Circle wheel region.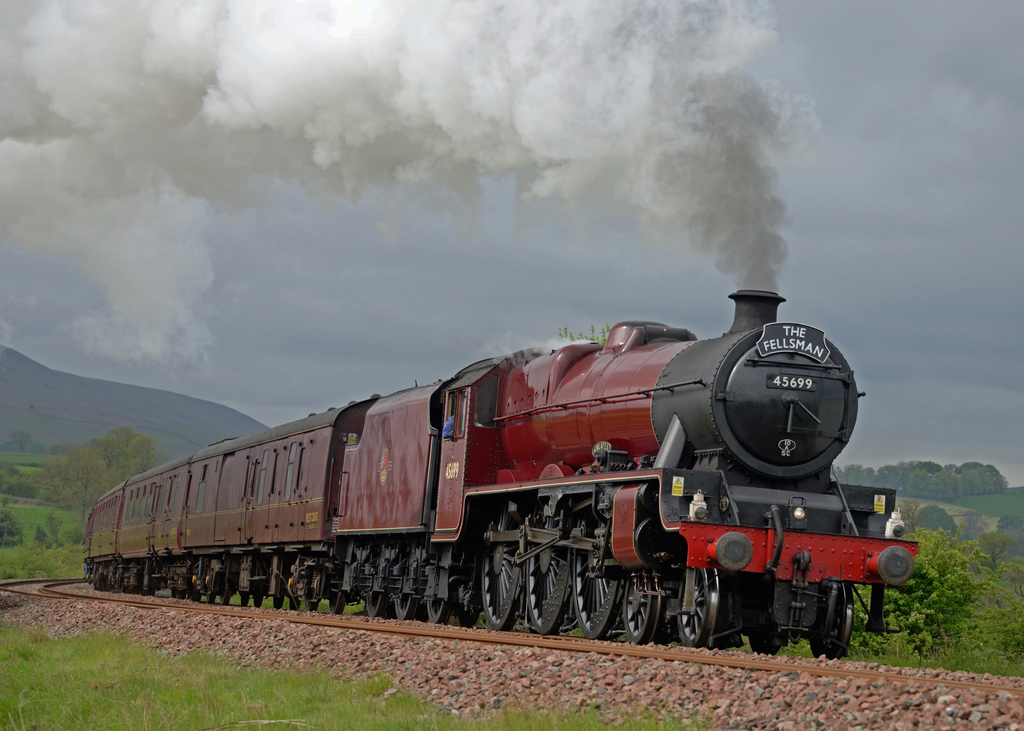
Region: left=476, top=546, right=519, bottom=627.
